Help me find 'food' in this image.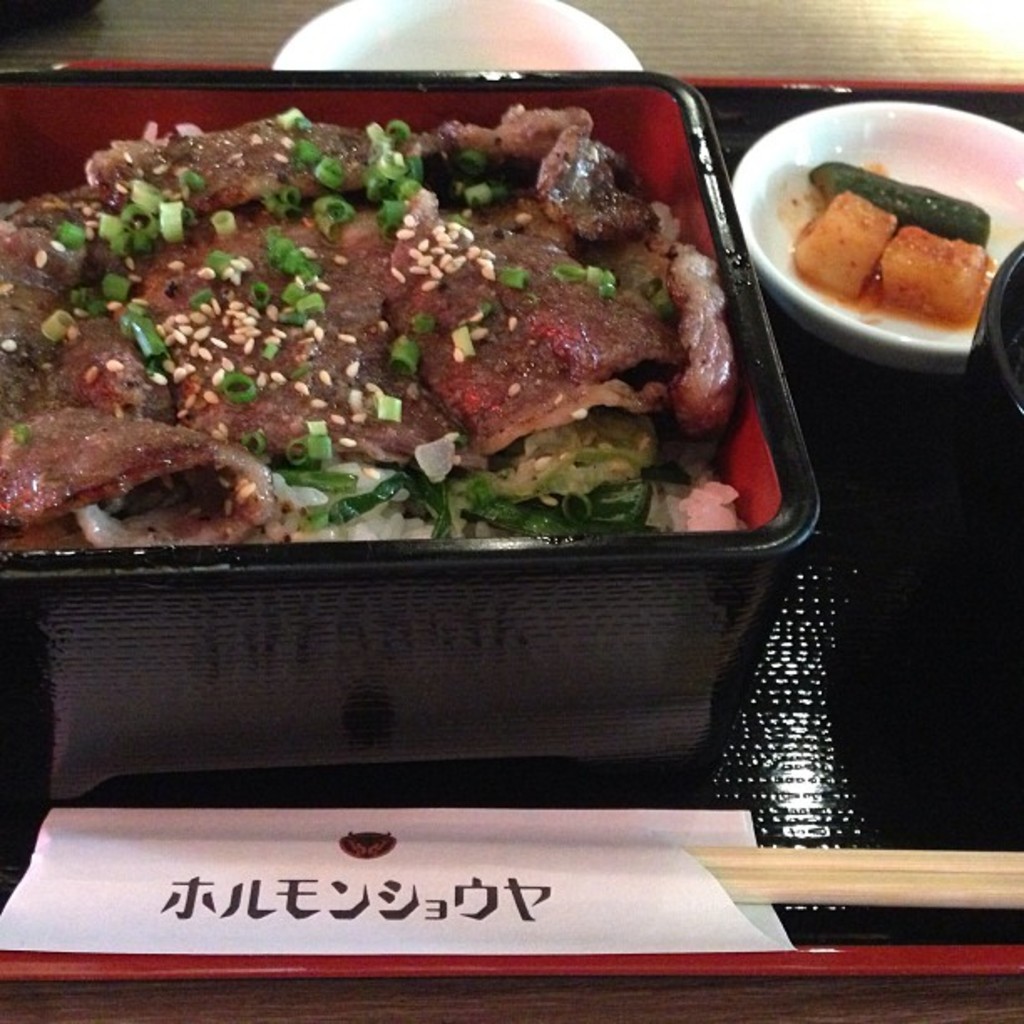
Found it: {"x1": 0, "y1": 149, "x2": 100, "y2": 547}.
